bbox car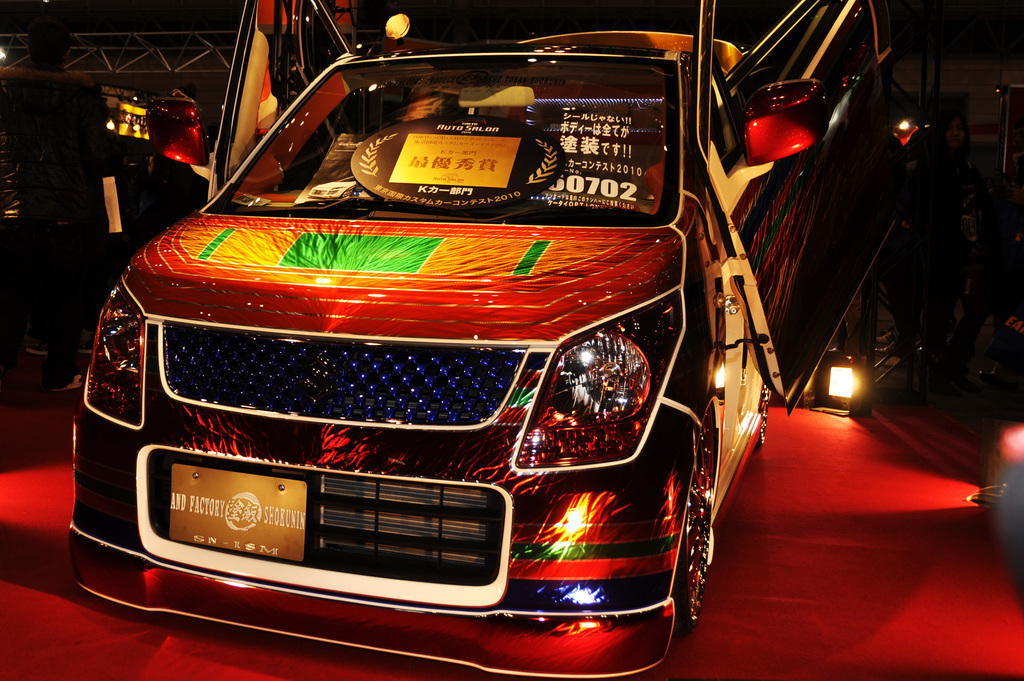
bbox=(67, 0, 926, 680)
